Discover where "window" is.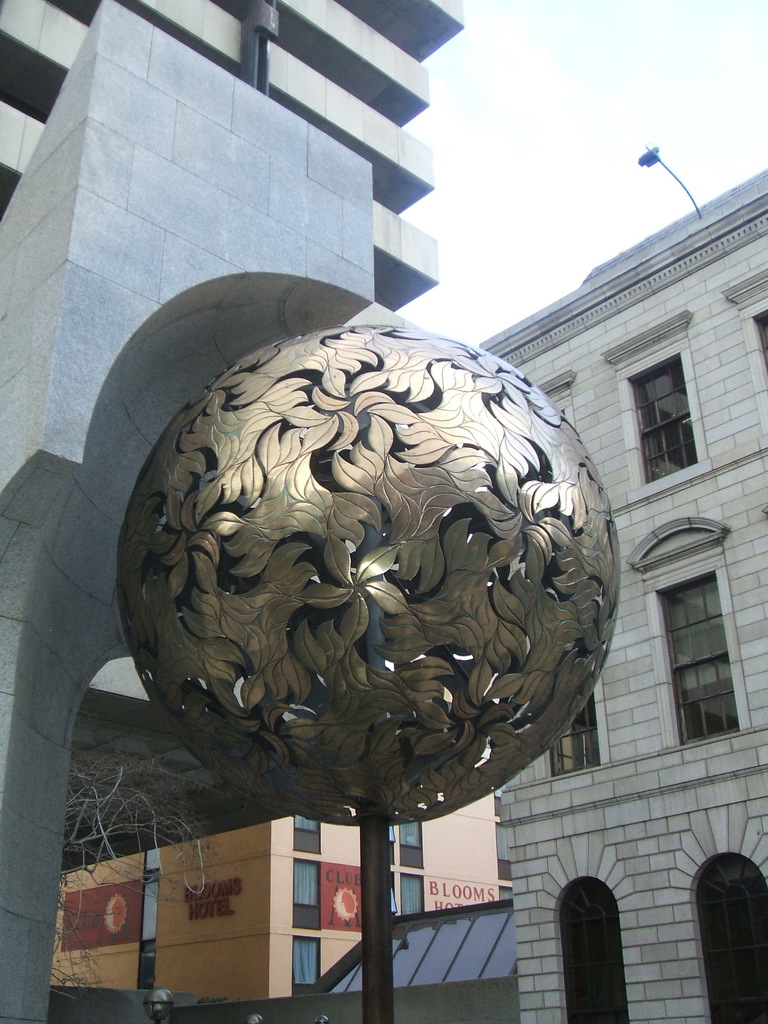
Discovered at (388,822,427,872).
